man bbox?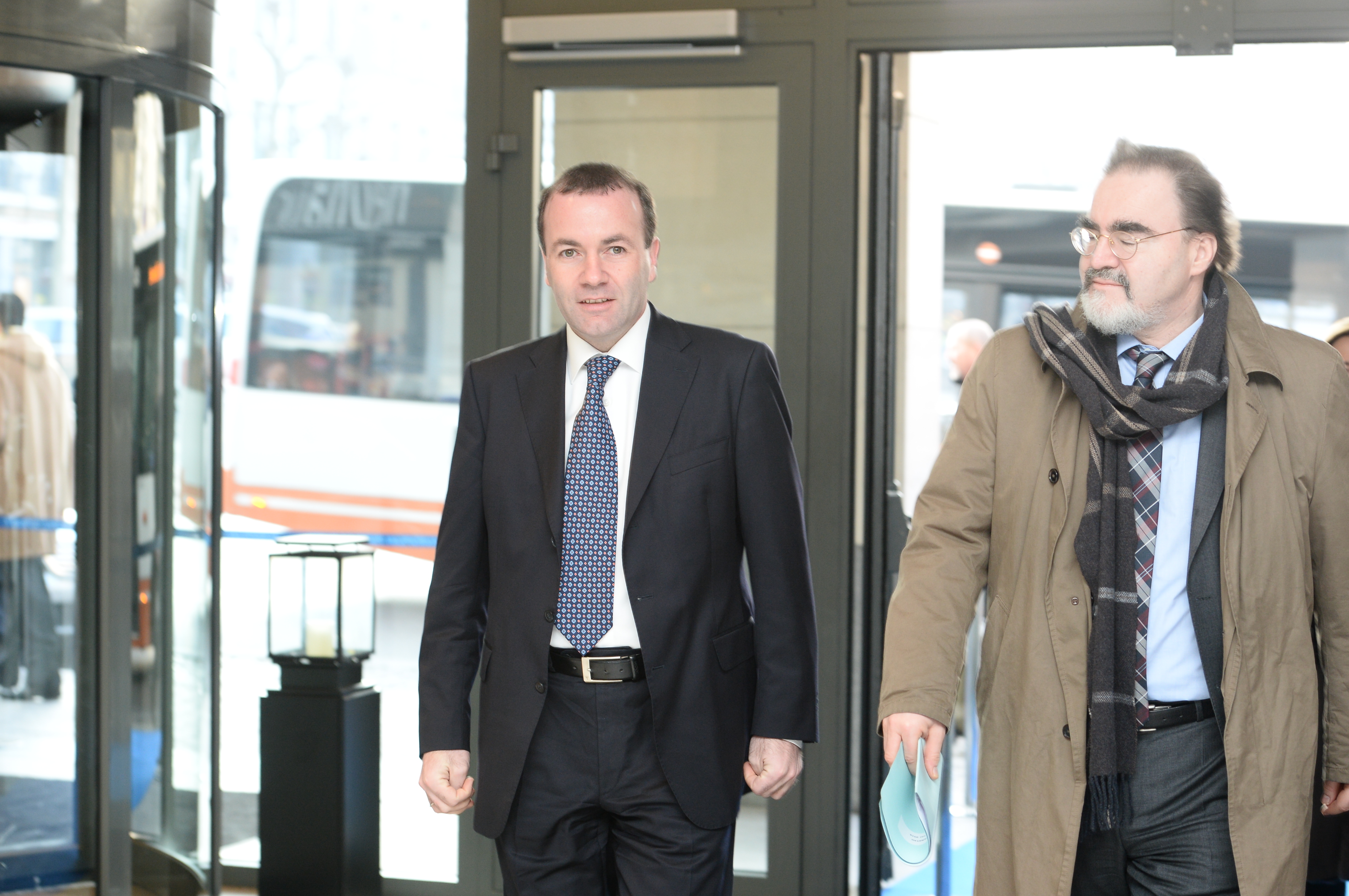
154,62,307,327
